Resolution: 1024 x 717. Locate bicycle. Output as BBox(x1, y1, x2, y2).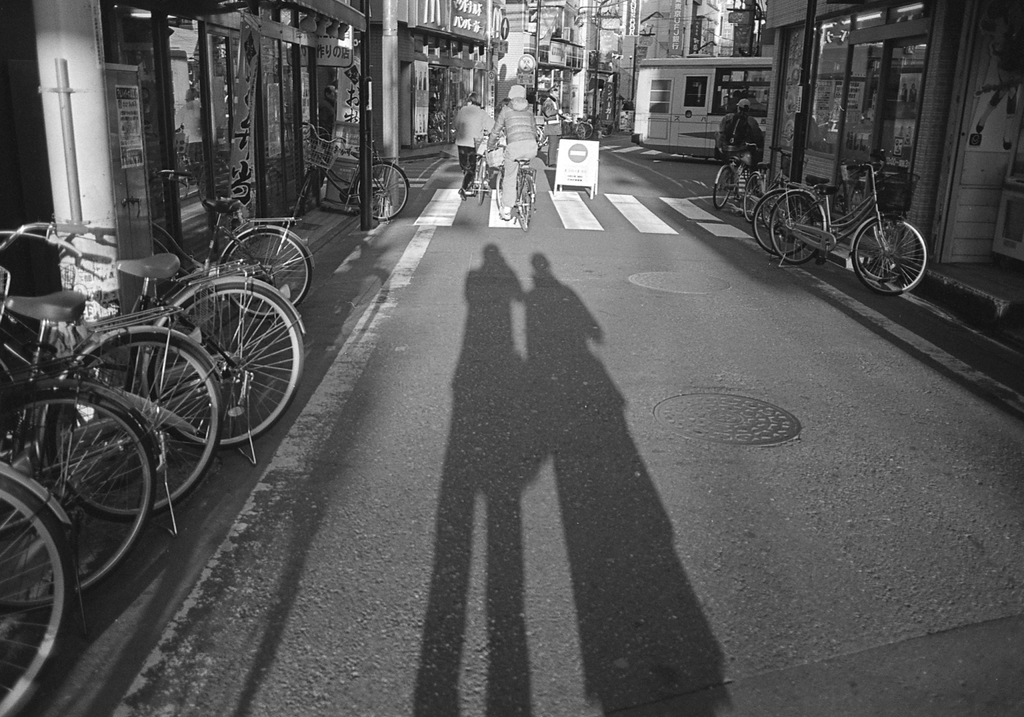
BBox(714, 141, 751, 207).
